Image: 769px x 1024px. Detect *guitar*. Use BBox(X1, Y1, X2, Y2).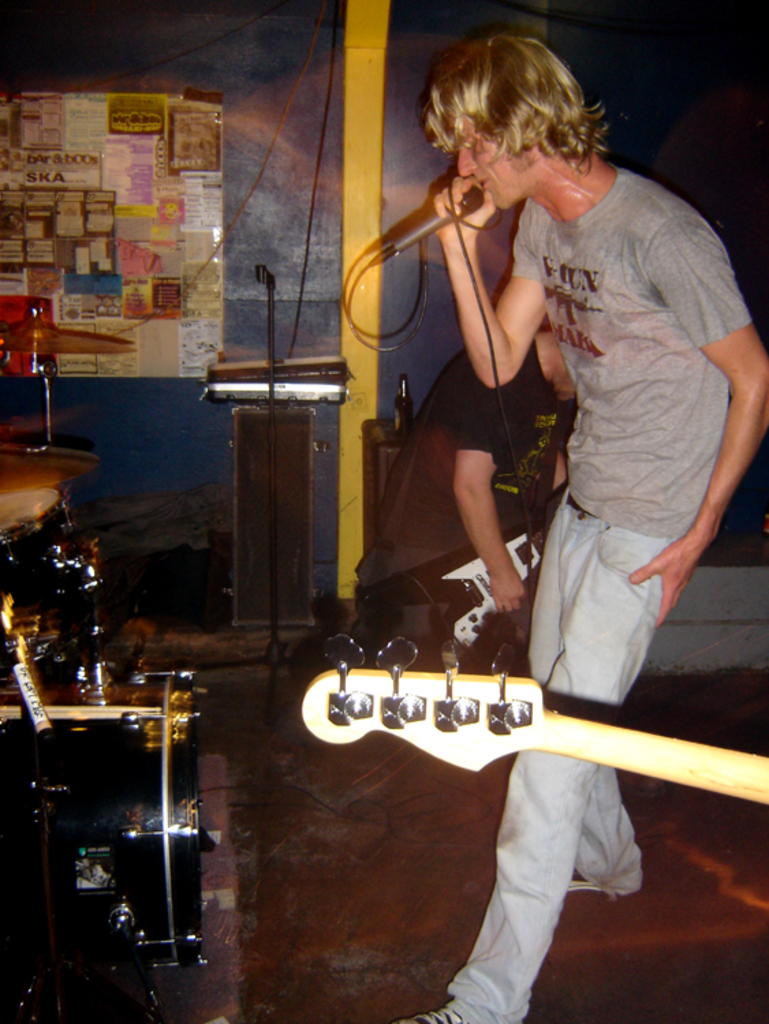
BBox(352, 519, 540, 677).
